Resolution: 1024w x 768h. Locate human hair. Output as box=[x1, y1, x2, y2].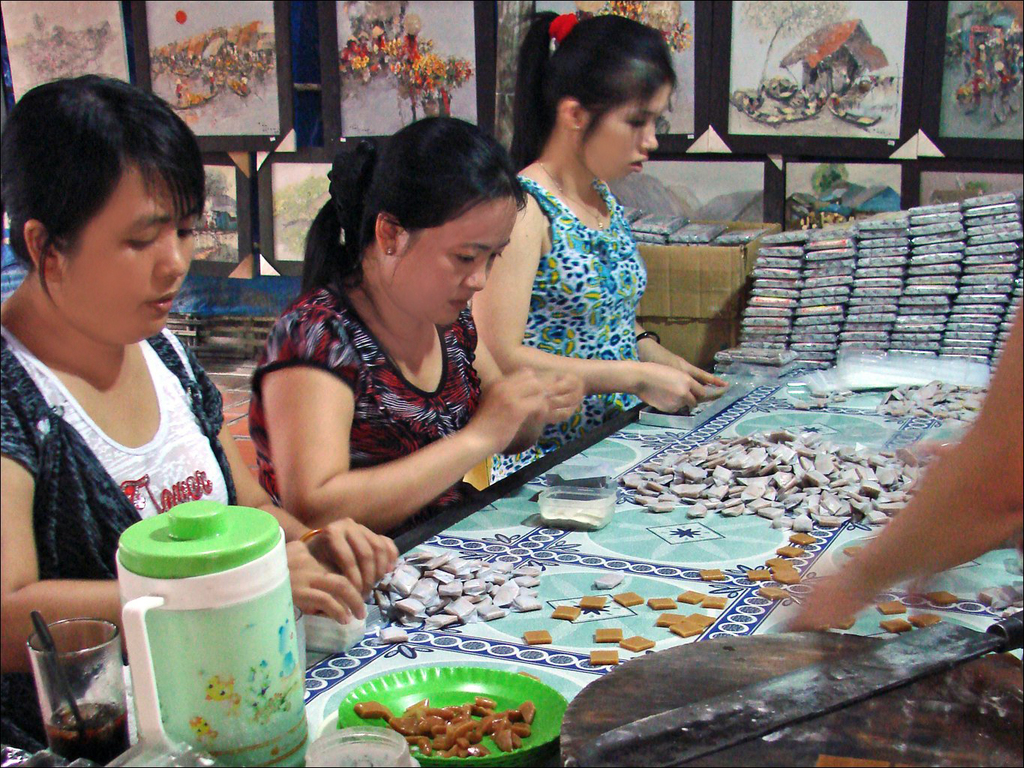
box=[514, 13, 675, 172].
